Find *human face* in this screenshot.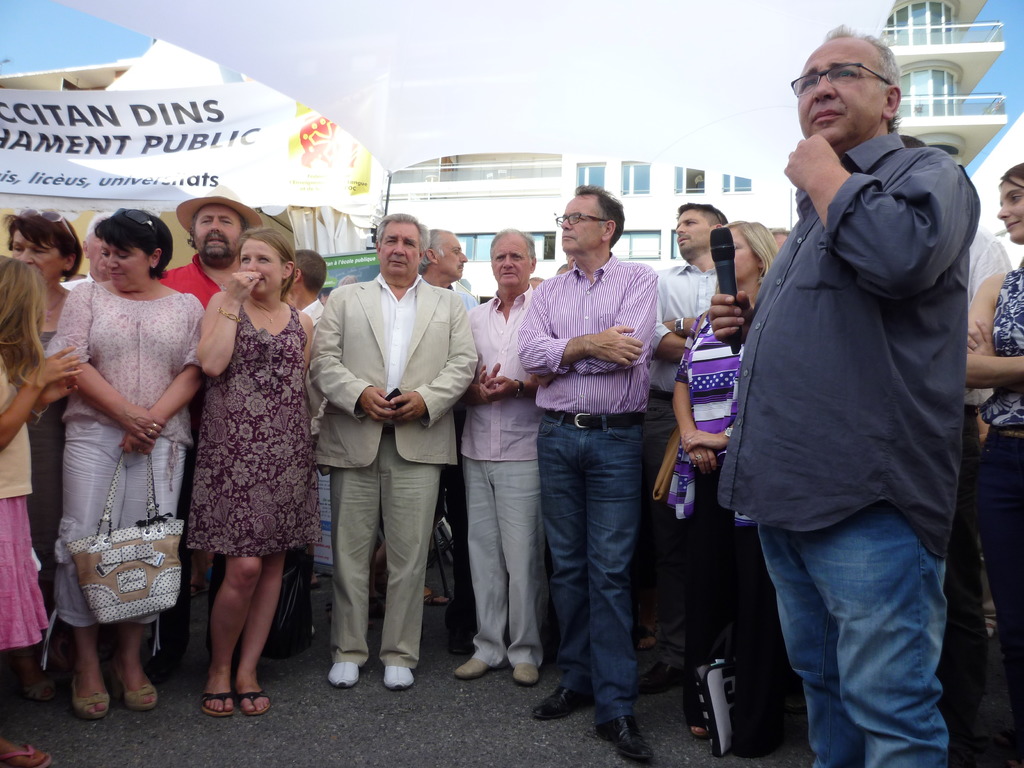
The bounding box for *human face* is [x1=382, y1=219, x2=417, y2=278].
